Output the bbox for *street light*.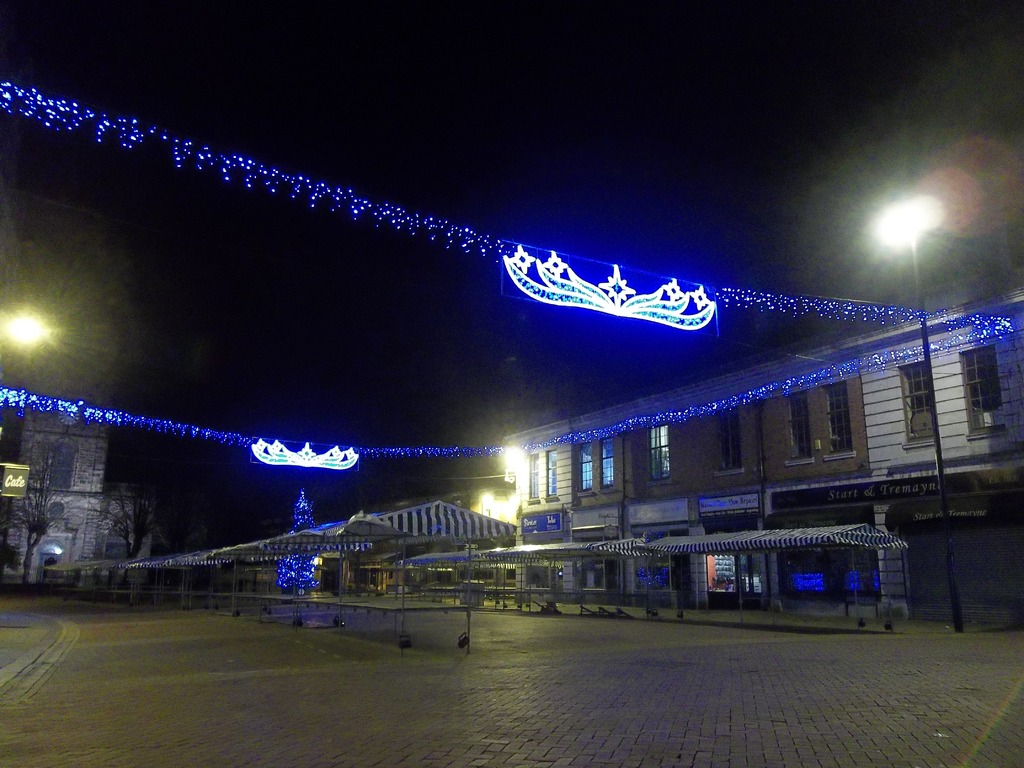
865,193,963,630.
